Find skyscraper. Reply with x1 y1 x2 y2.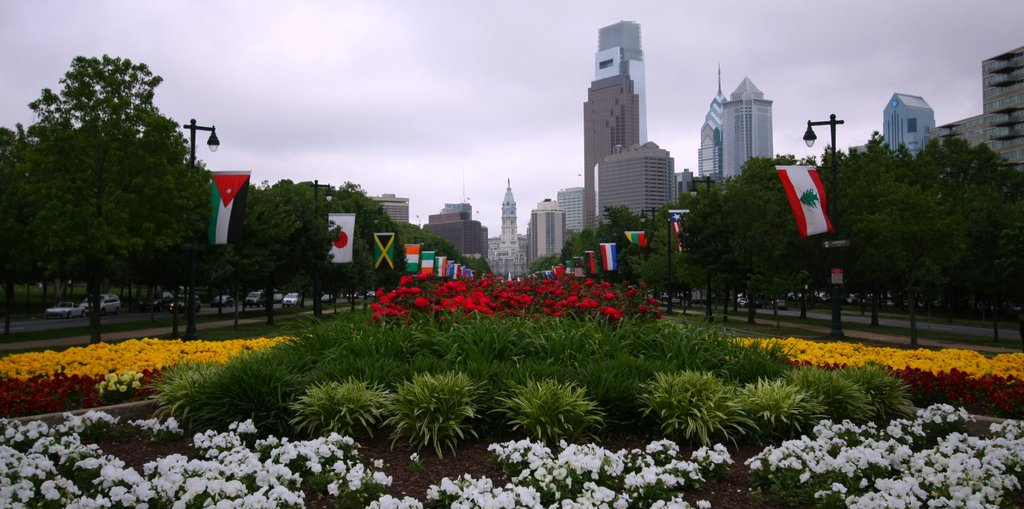
875 91 934 154.
